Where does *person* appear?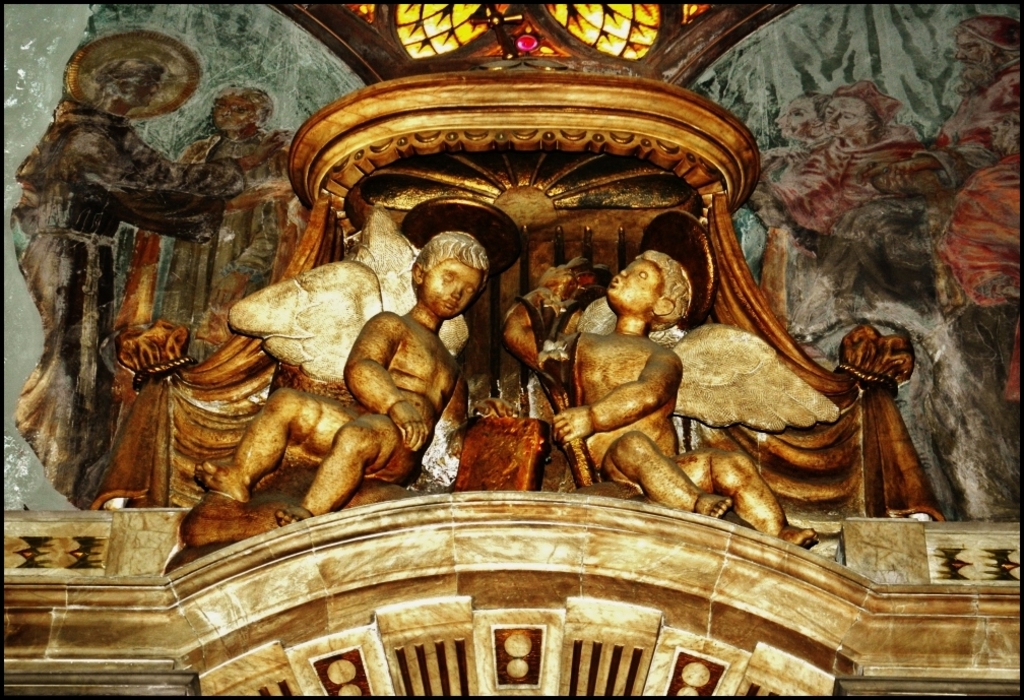
Appears at [759,85,955,248].
